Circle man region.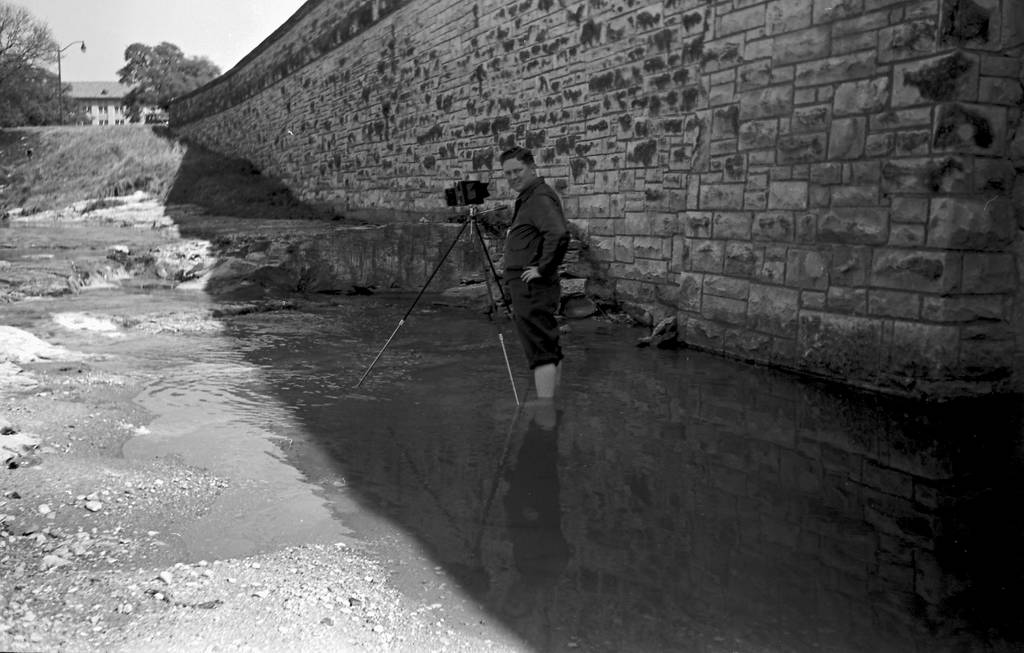
Region: (440,136,590,472).
